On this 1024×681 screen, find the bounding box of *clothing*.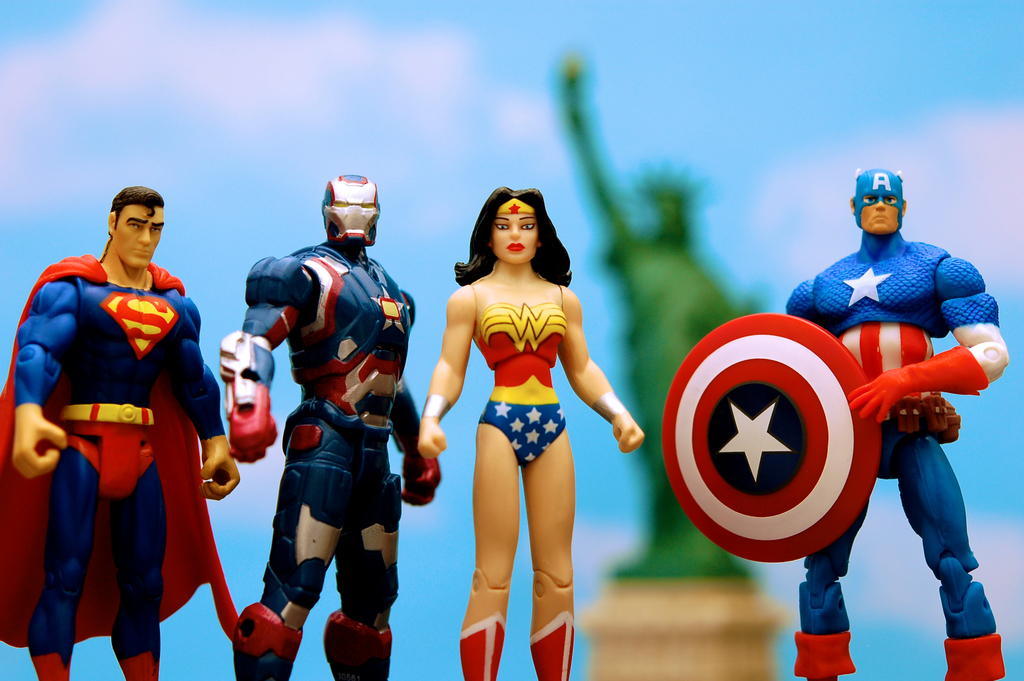
Bounding box: (left=18, top=243, right=205, bottom=665).
